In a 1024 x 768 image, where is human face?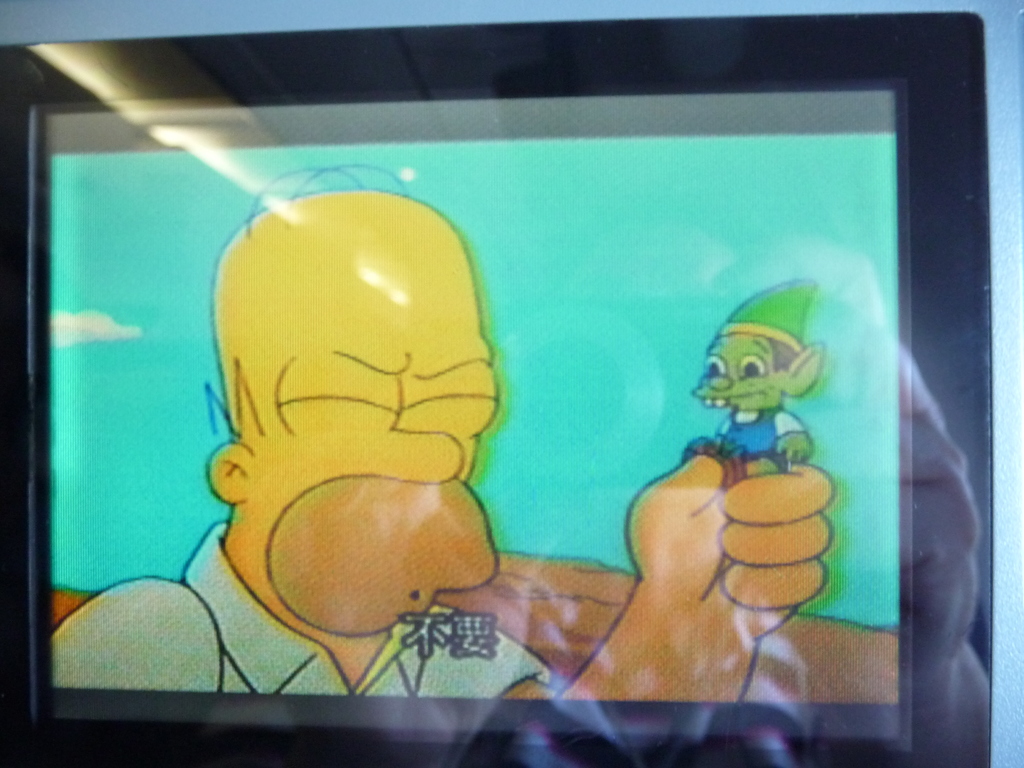
{"x1": 694, "y1": 325, "x2": 779, "y2": 413}.
